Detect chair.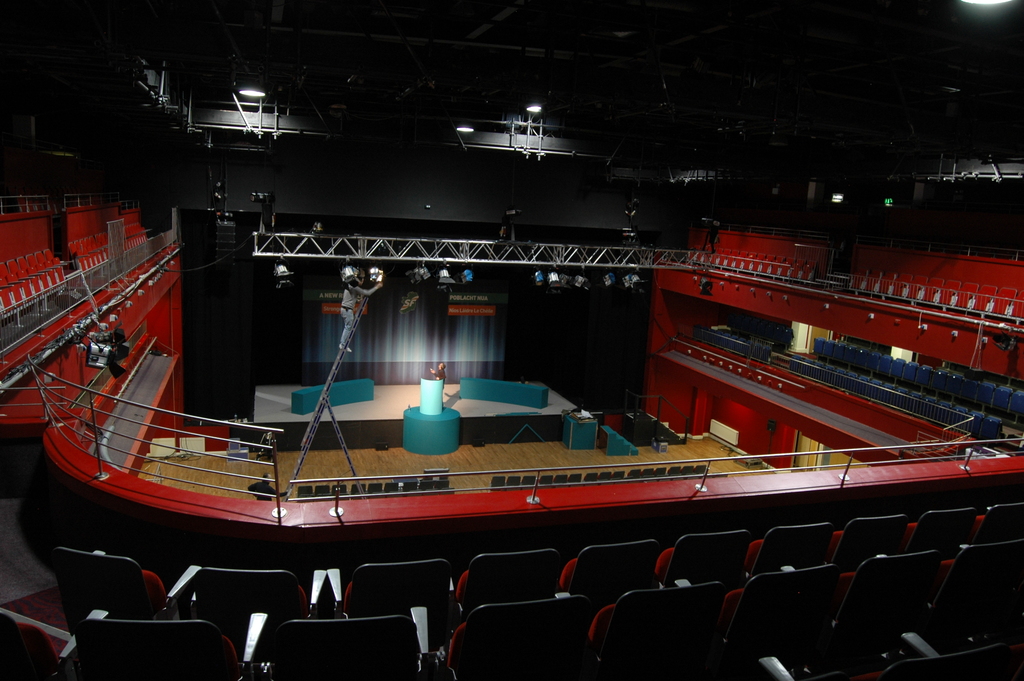
Detected at {"x1": 750, "y1": 521, "x2": 834, "y2": 573}.
